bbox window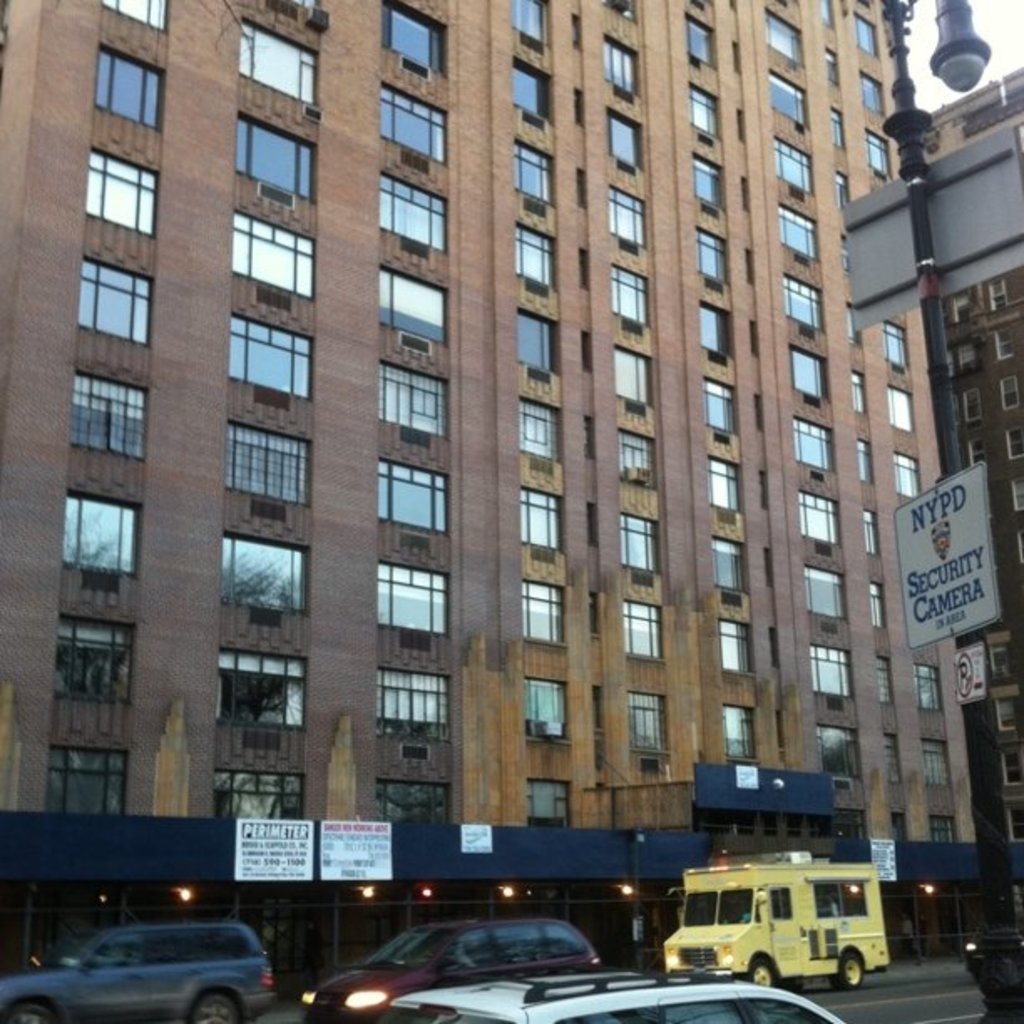
detection(214, 420, 310, 499)
